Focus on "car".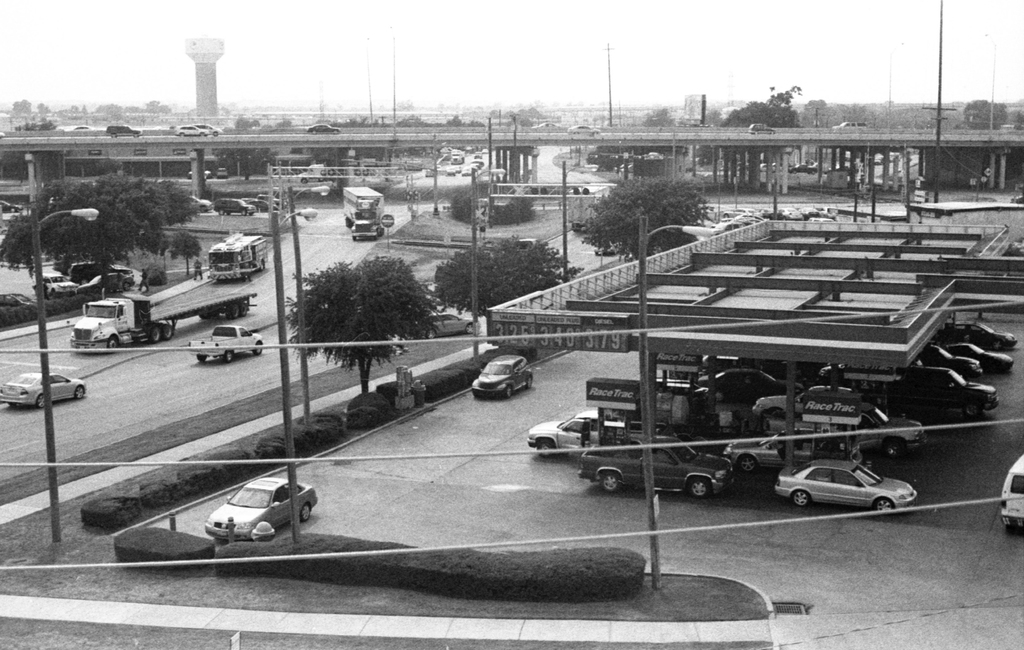
Focused at [206,477,320,546].
